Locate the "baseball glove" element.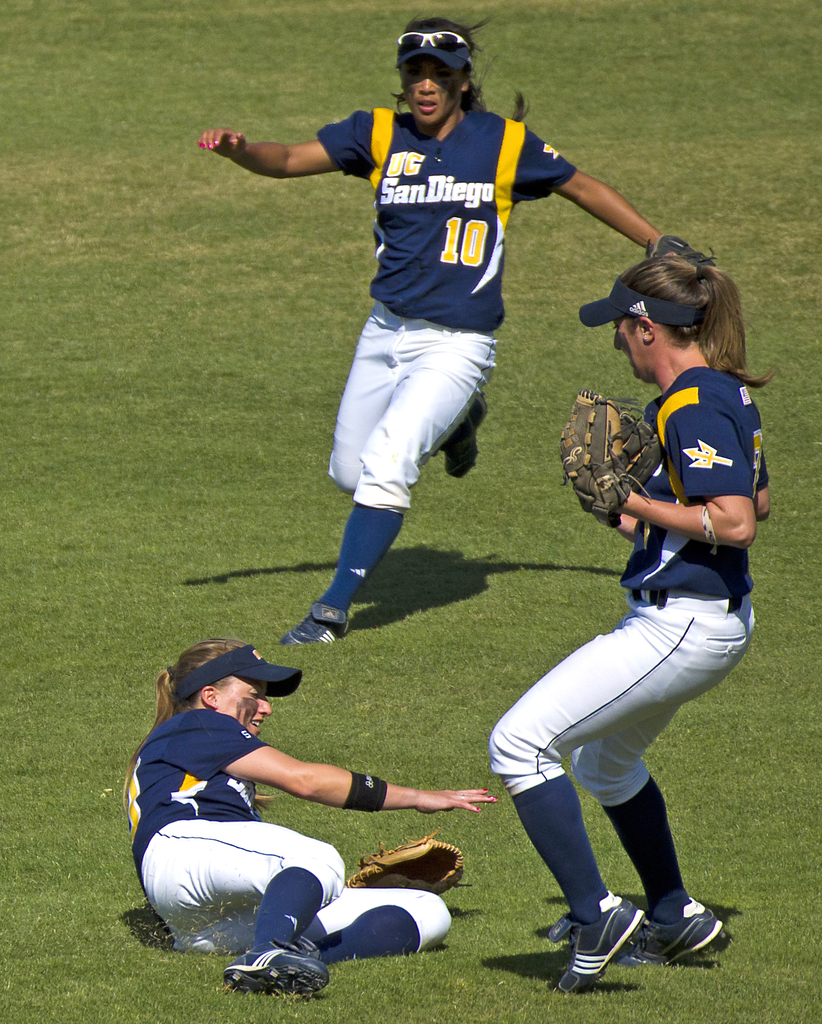
Element bbox: l=554, t=390, r=665, b=531.
